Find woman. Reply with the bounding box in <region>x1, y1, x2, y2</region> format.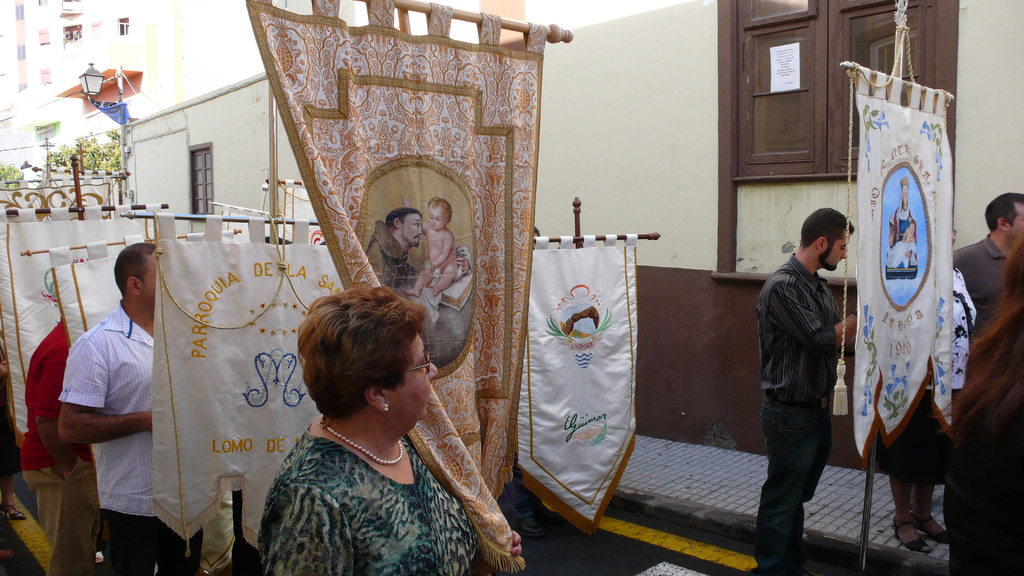
<region>237, 276, 518, 570</region>.
